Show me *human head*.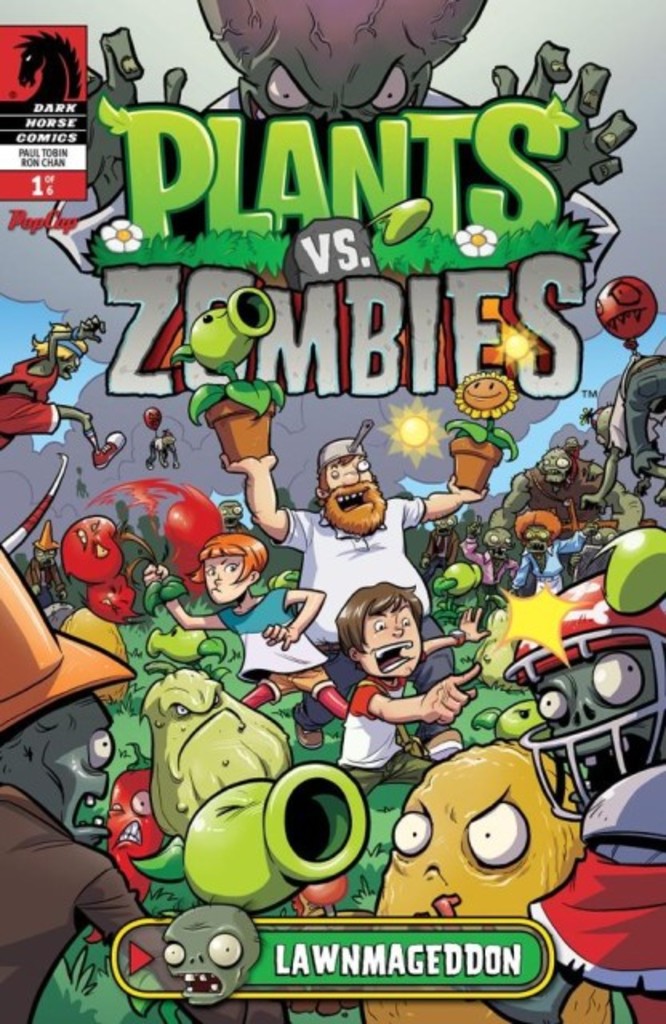
*human head* is here: crop(312, 448, 381, 526).
